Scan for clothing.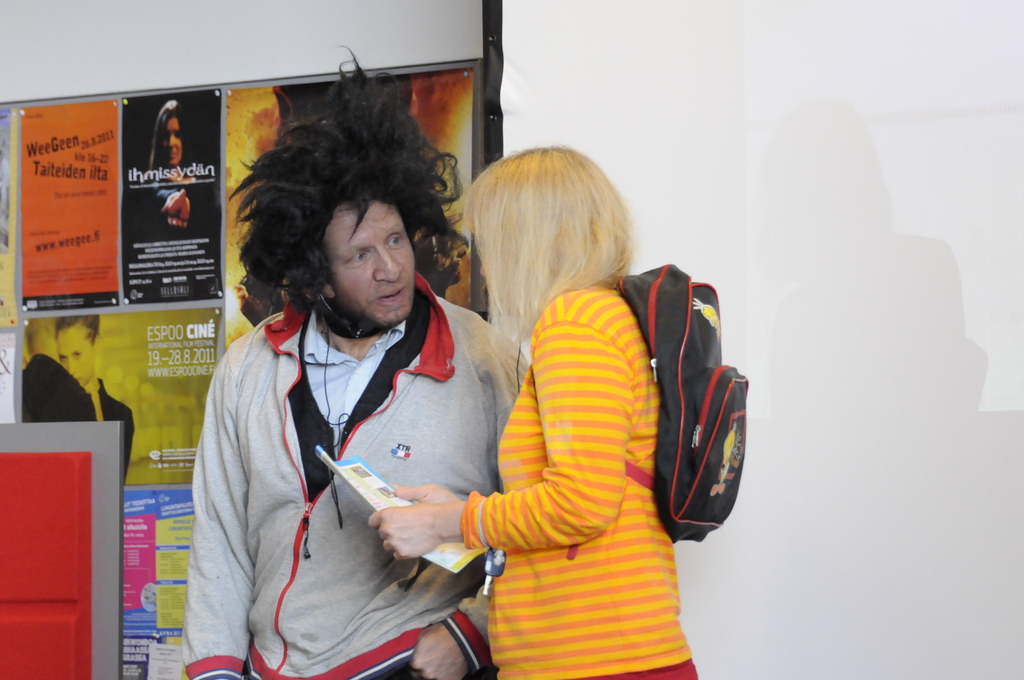
Scan result: locate(461, 281, 701, 679).
